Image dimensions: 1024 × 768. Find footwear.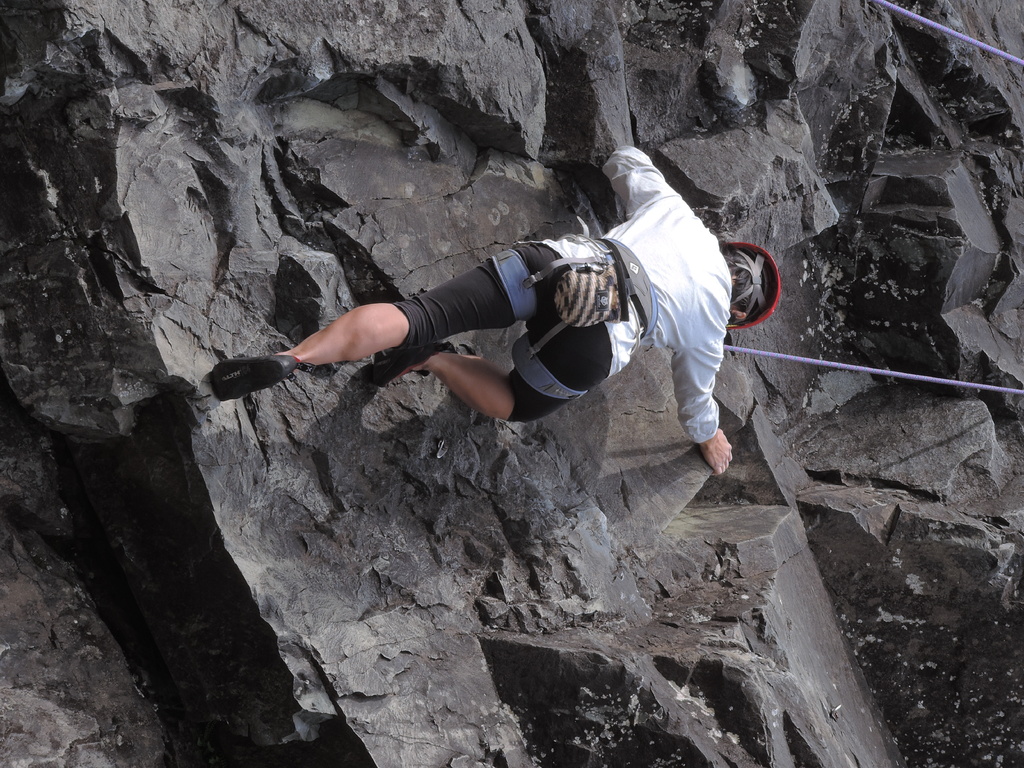
(213, 357, 298, 401).
